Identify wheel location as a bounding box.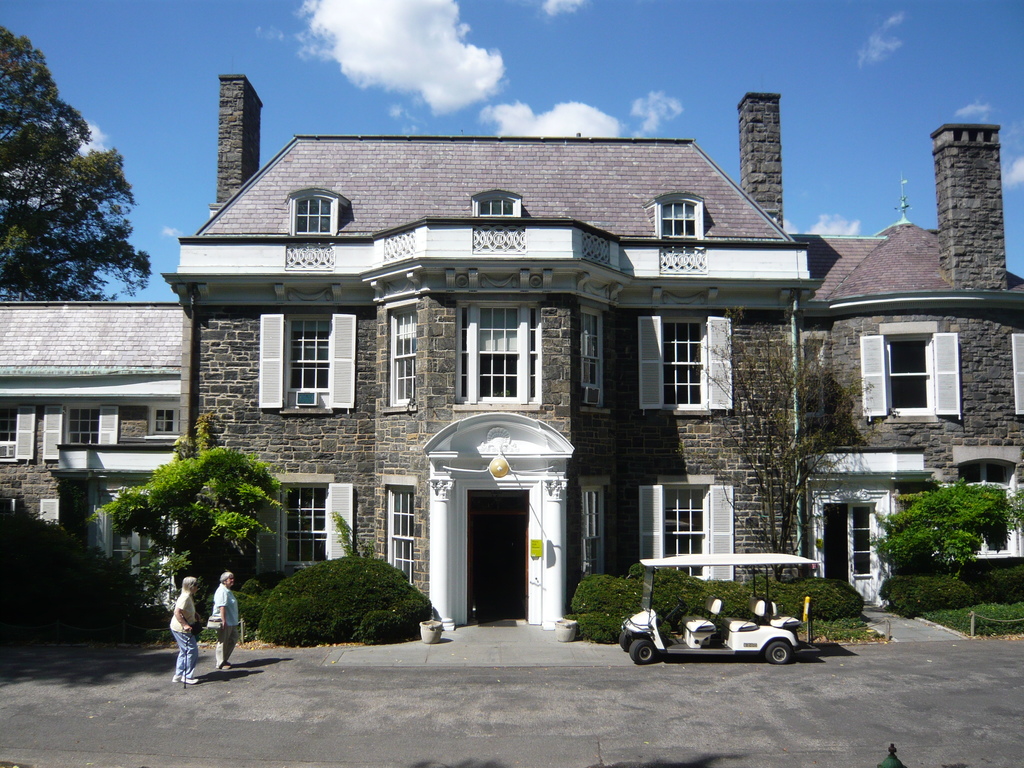
765 642 790 666.
